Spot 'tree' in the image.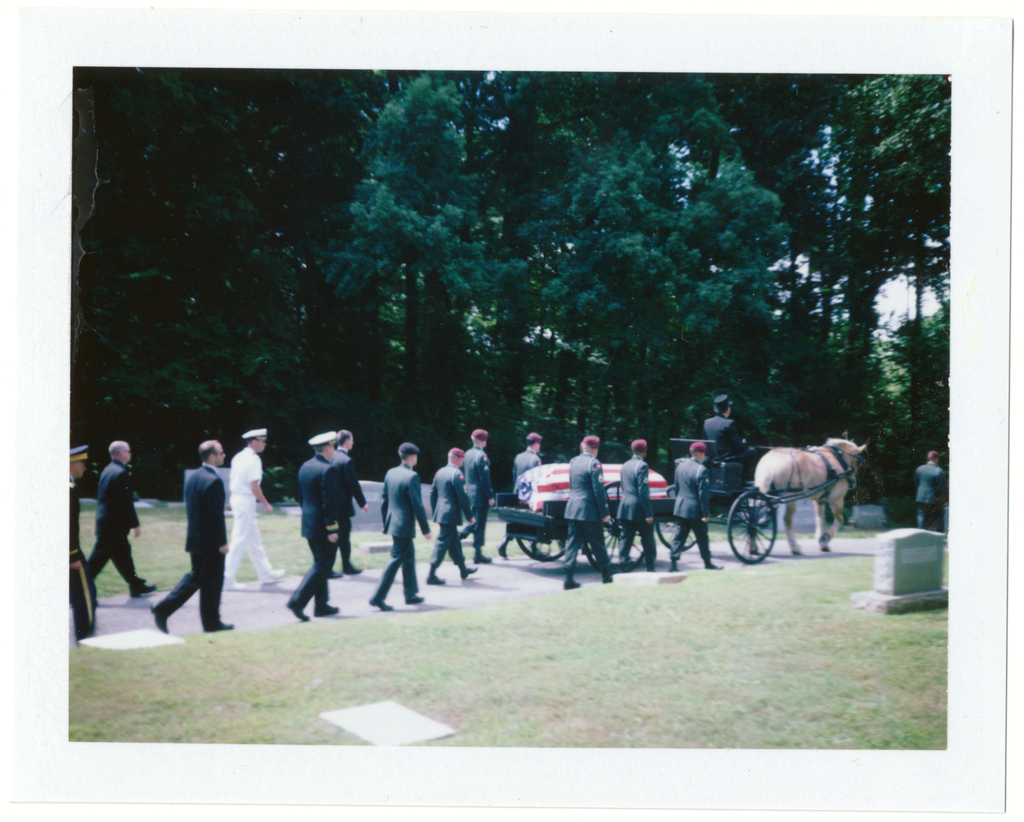
'tree' found at region(67, 73, 317, 490).
